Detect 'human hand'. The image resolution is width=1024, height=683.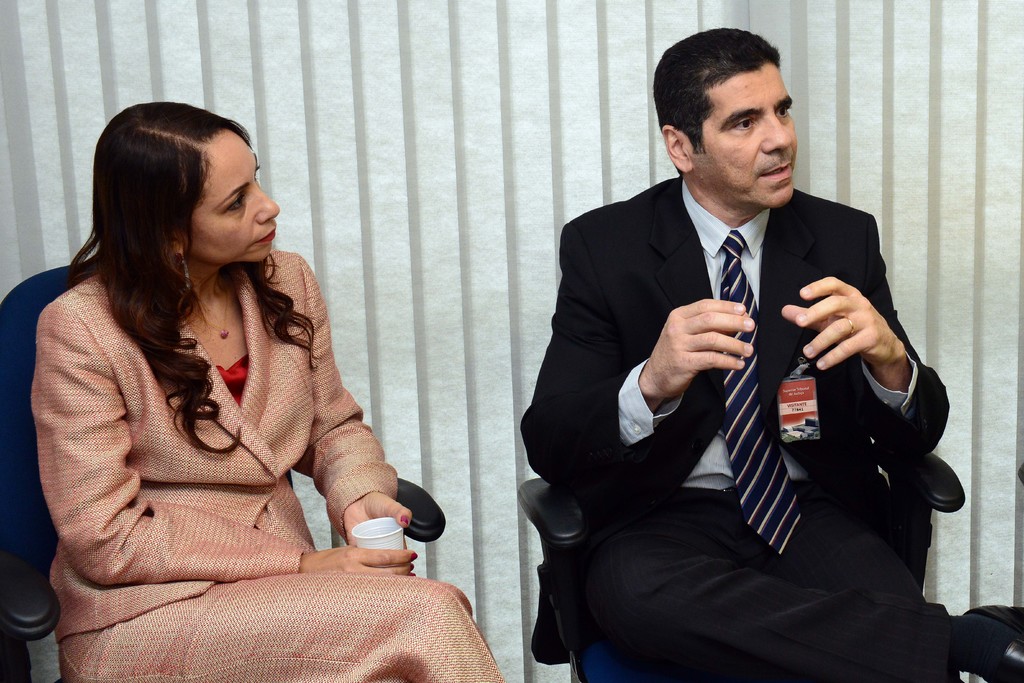
bbox=(646, 295, 756, 402).
